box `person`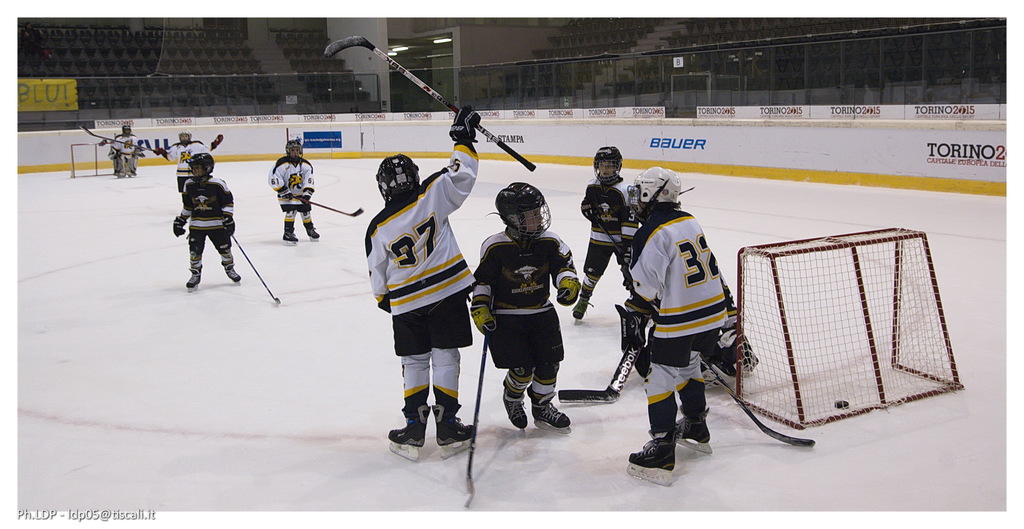
170,151,250,302
